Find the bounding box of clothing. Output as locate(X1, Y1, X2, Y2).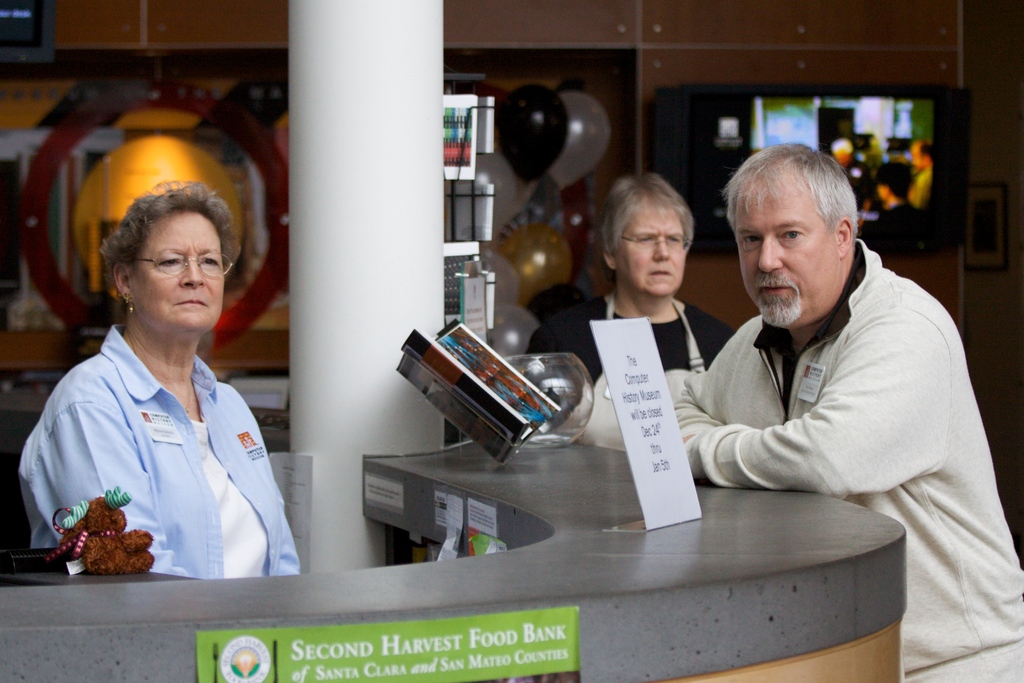
locate(676, 240, 1023, 682).
